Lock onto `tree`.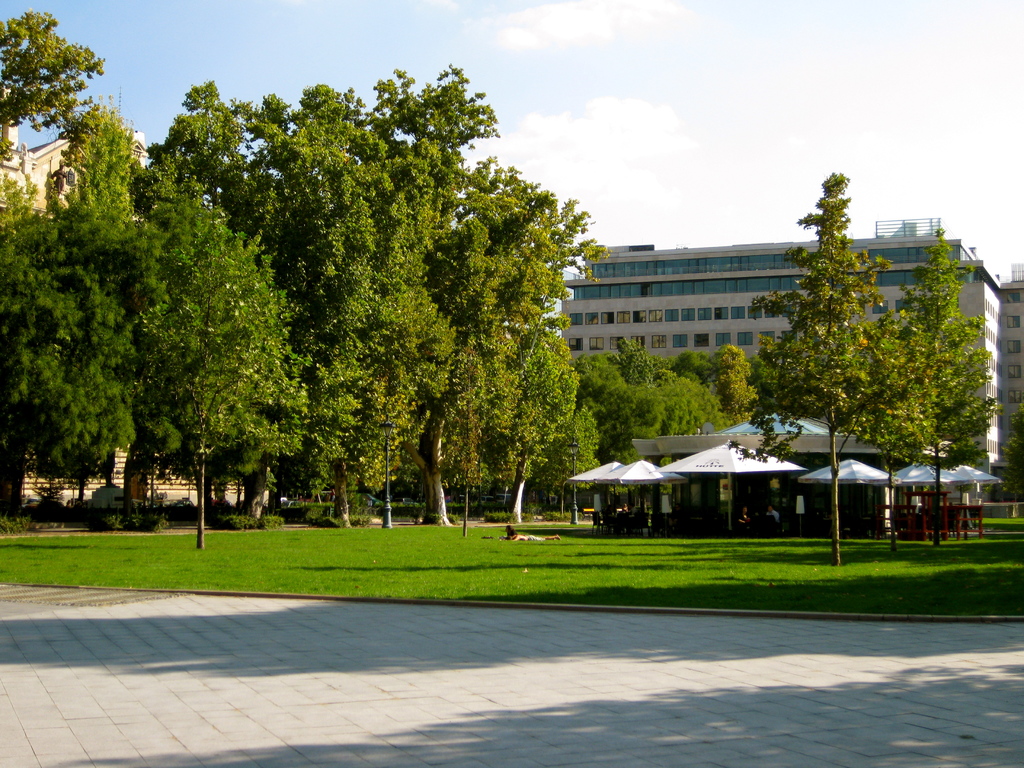
Locked: left=901, top=226, right=996, bottom=548.
